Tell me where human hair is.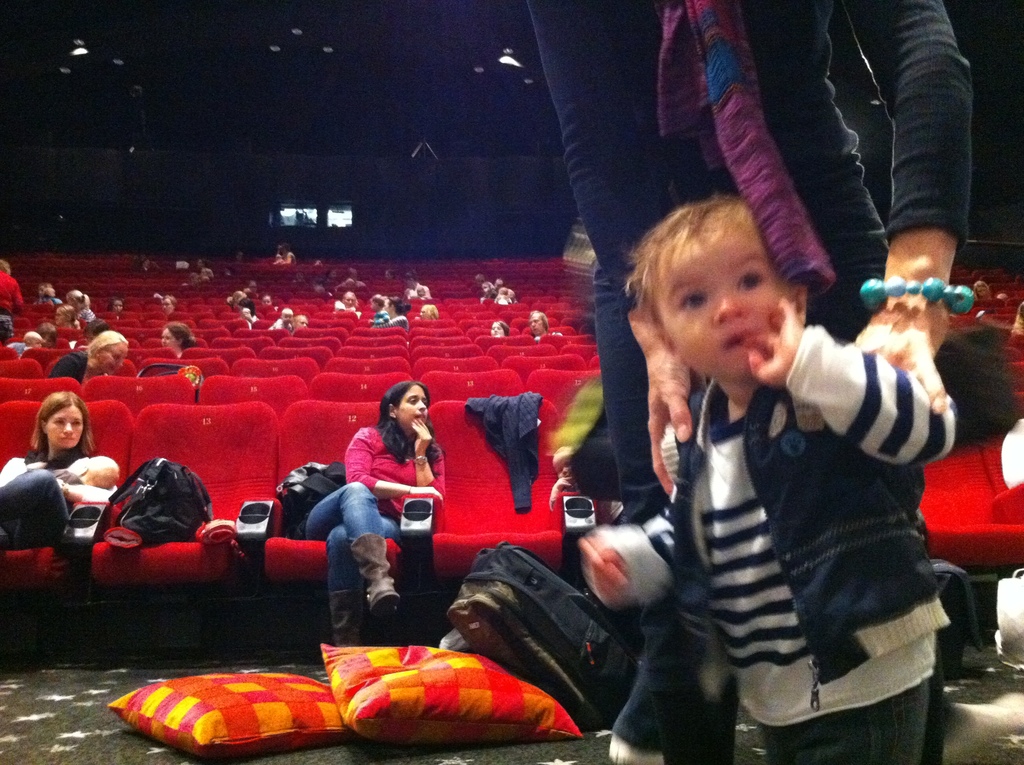
human hair is at select_region(493, 320, 509, 336).
